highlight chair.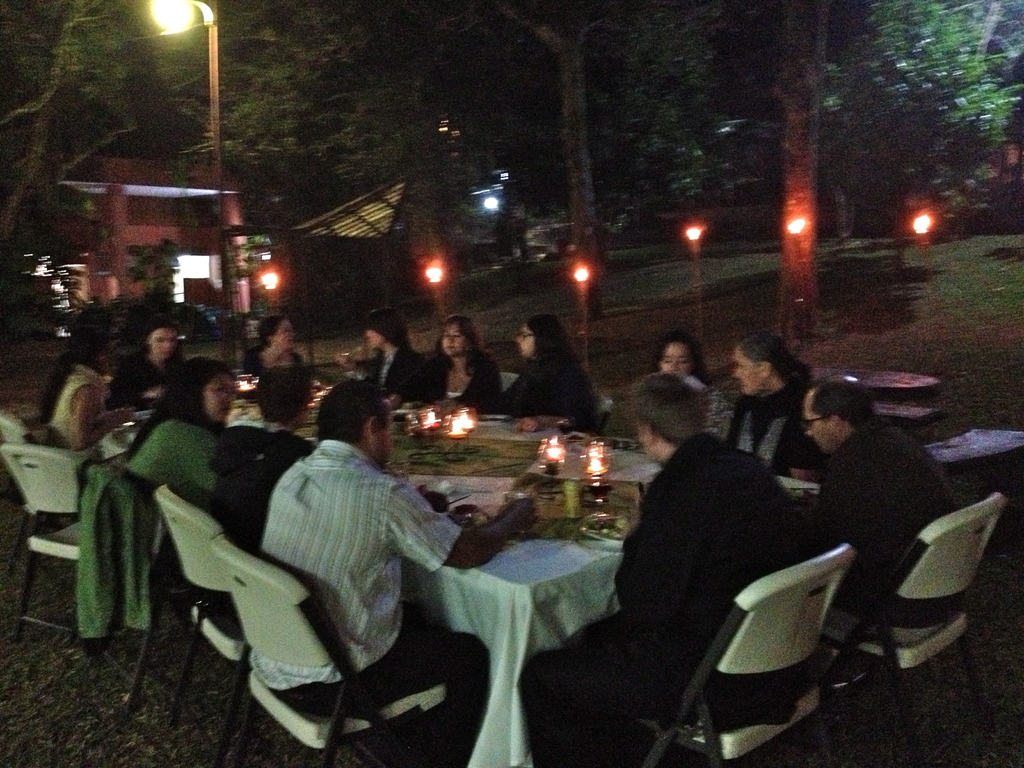
Highlighted region: region(0, 442, 98, 646).
